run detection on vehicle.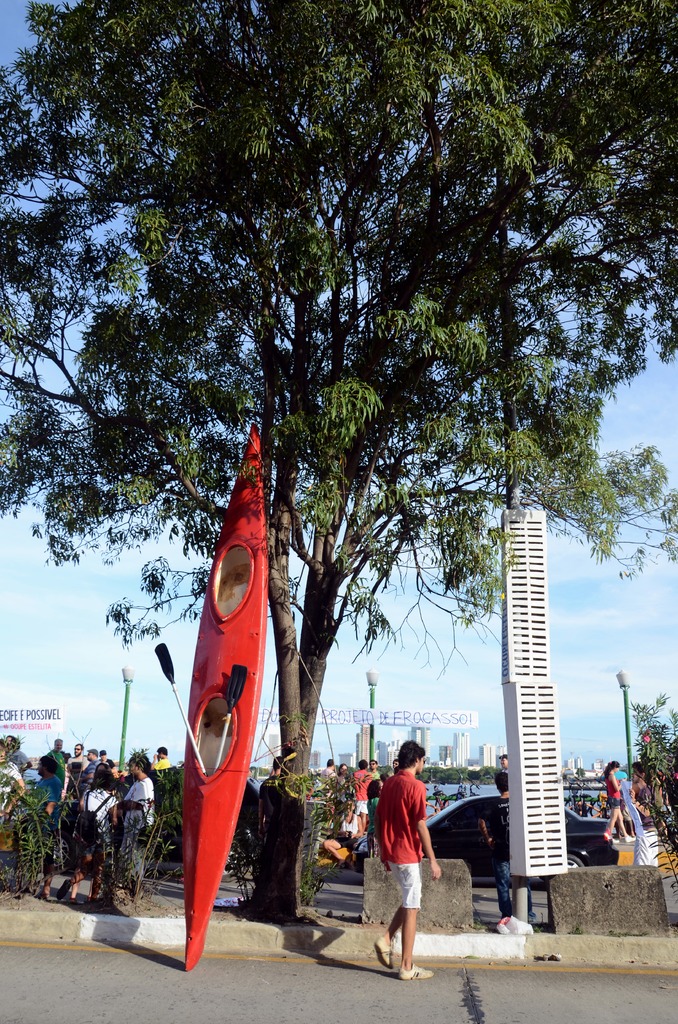
Result: box(154, 422, 269, 970).
